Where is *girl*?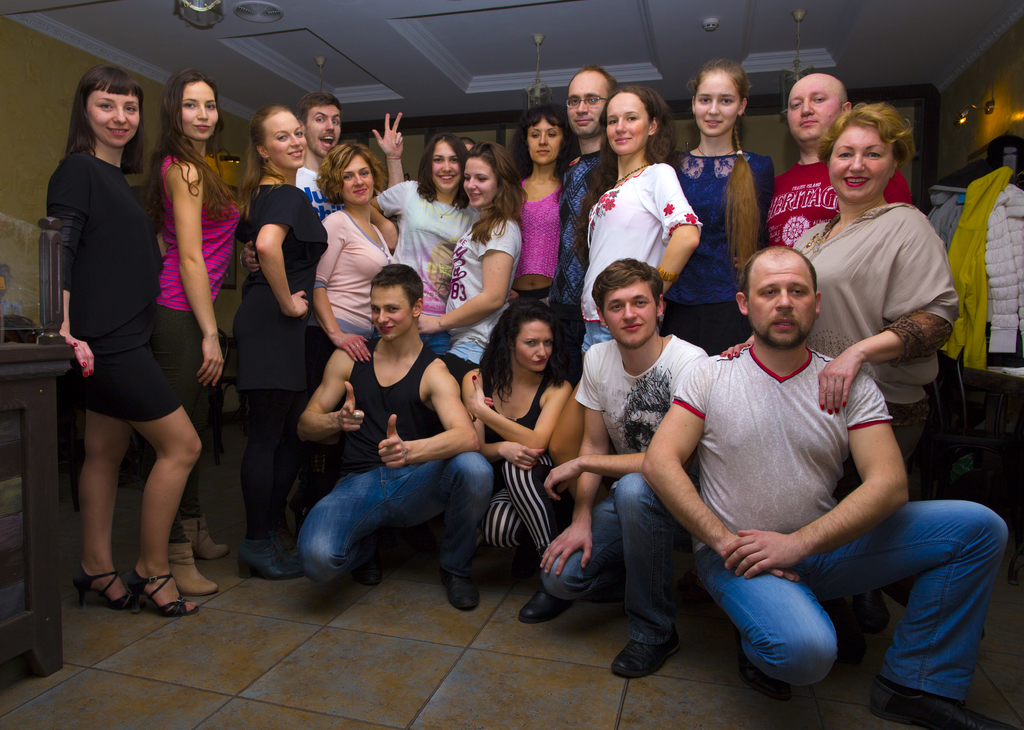
(left=510, top=101, right=581, bottom=299).
